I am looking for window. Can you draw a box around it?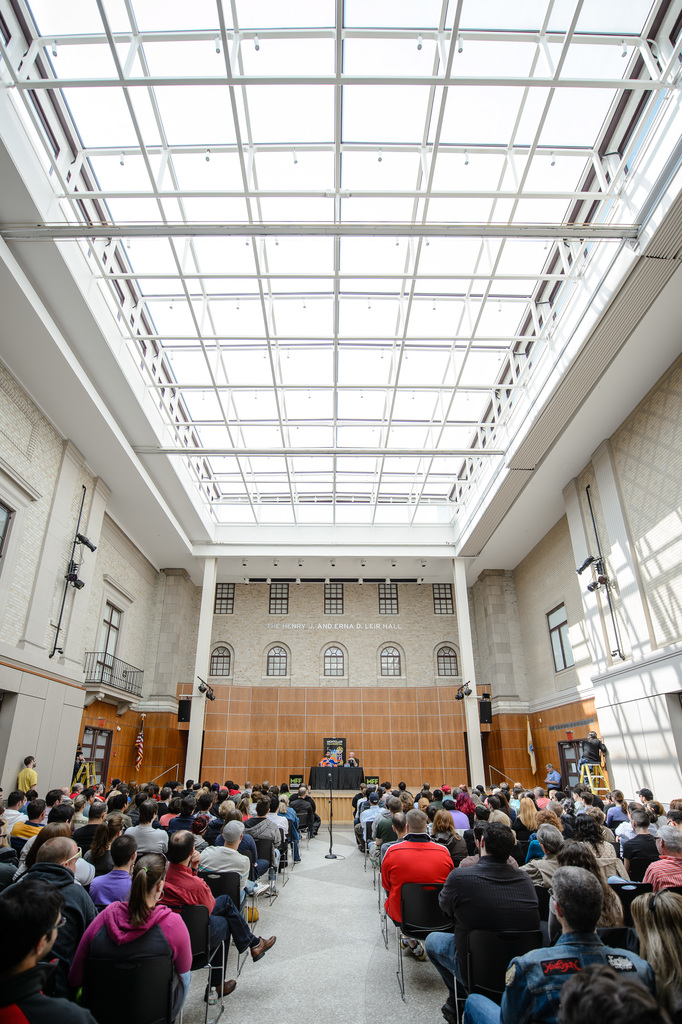
Sure, the bounding box is [263, 642, 289, 678].
